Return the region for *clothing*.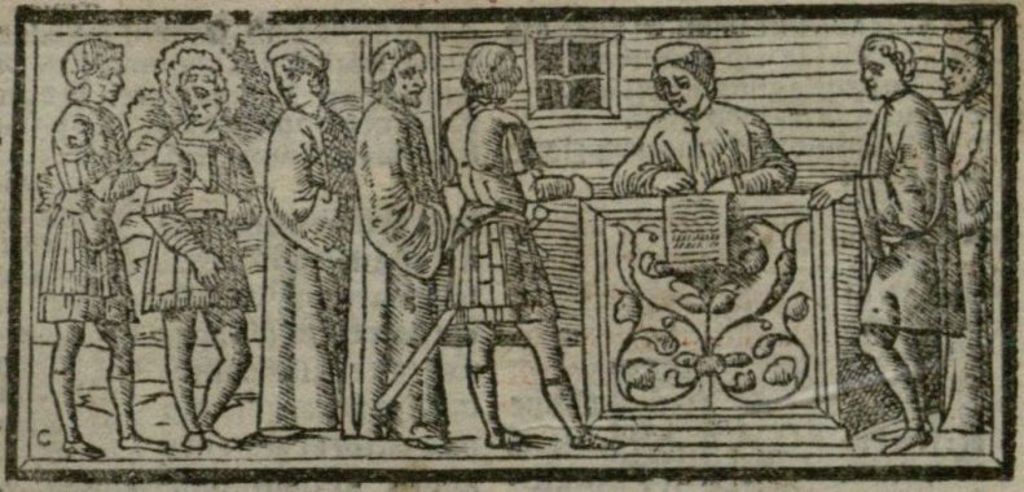
Rect(616, 93, 799, 197).
